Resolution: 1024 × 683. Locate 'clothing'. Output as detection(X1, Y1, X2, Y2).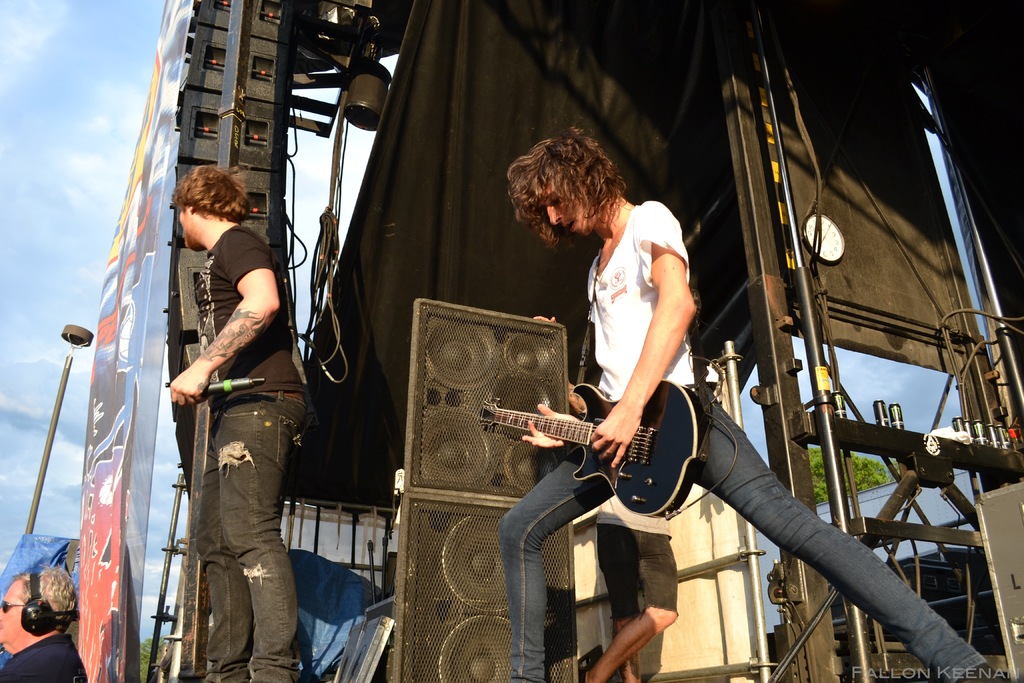
detection(495, 200, 988, 682).
